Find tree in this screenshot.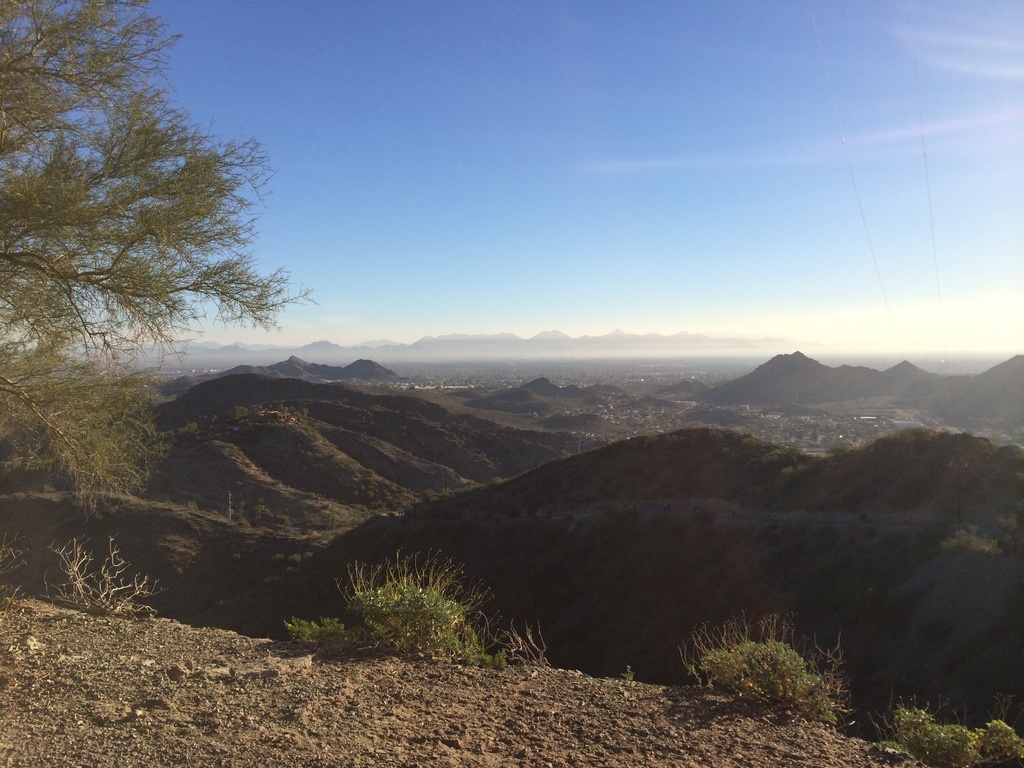
The bounding box for tree is (x1=285, y1=406, x2=294, y2=412).
